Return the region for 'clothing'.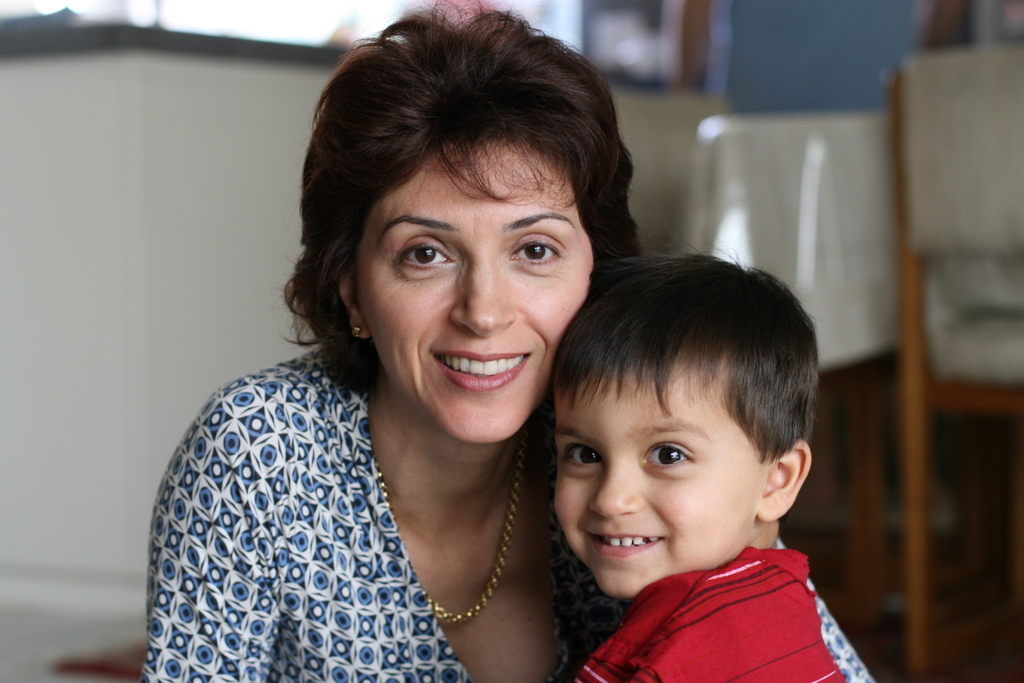
[x1=98, y1=307, x2=580, y2=682].
